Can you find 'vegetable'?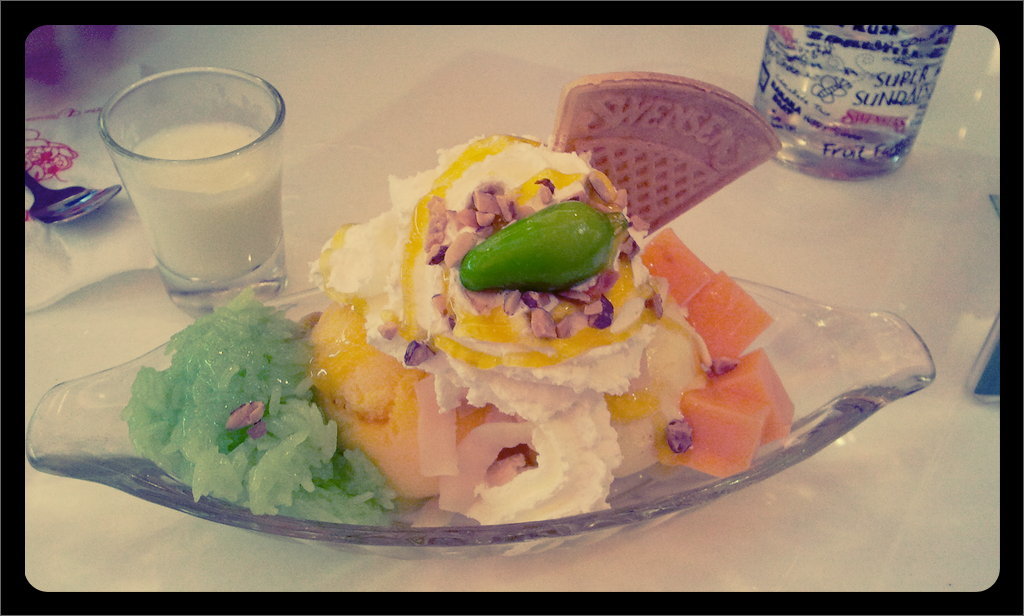
Yes, bounding box: detection(463, 198, 616, 287).
